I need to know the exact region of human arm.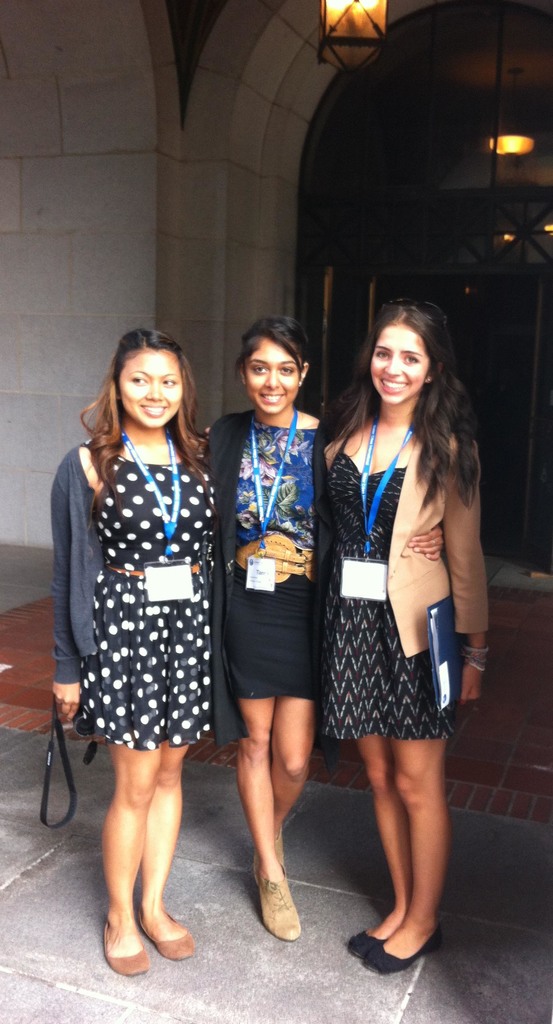
Region: (392, 445, 490, 694).
